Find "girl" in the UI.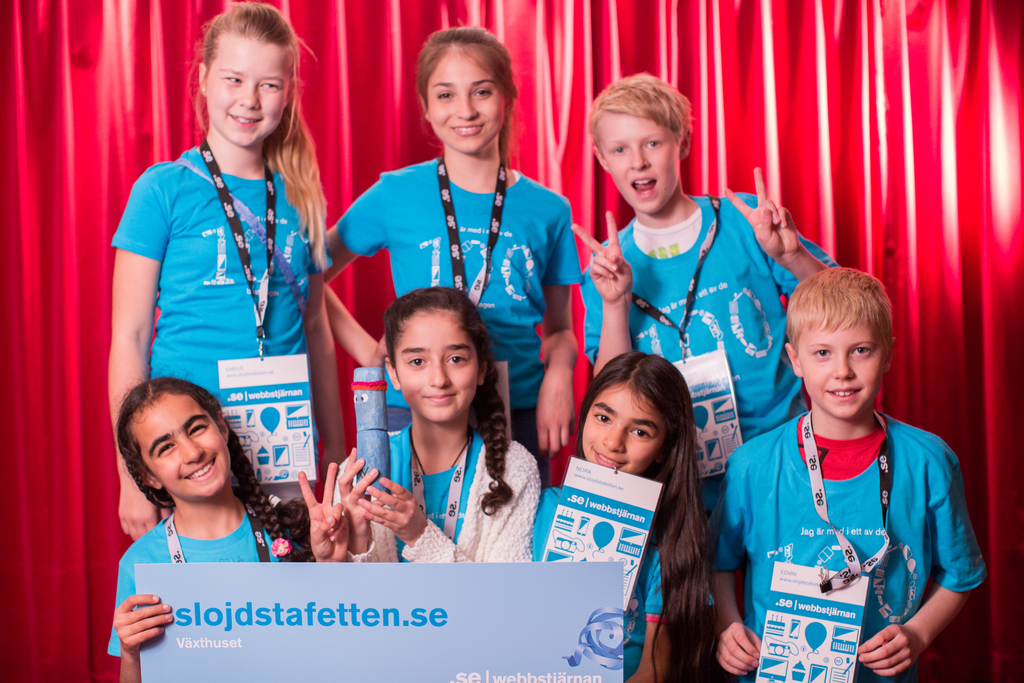
UI element at [529, 351, 710, 682].
